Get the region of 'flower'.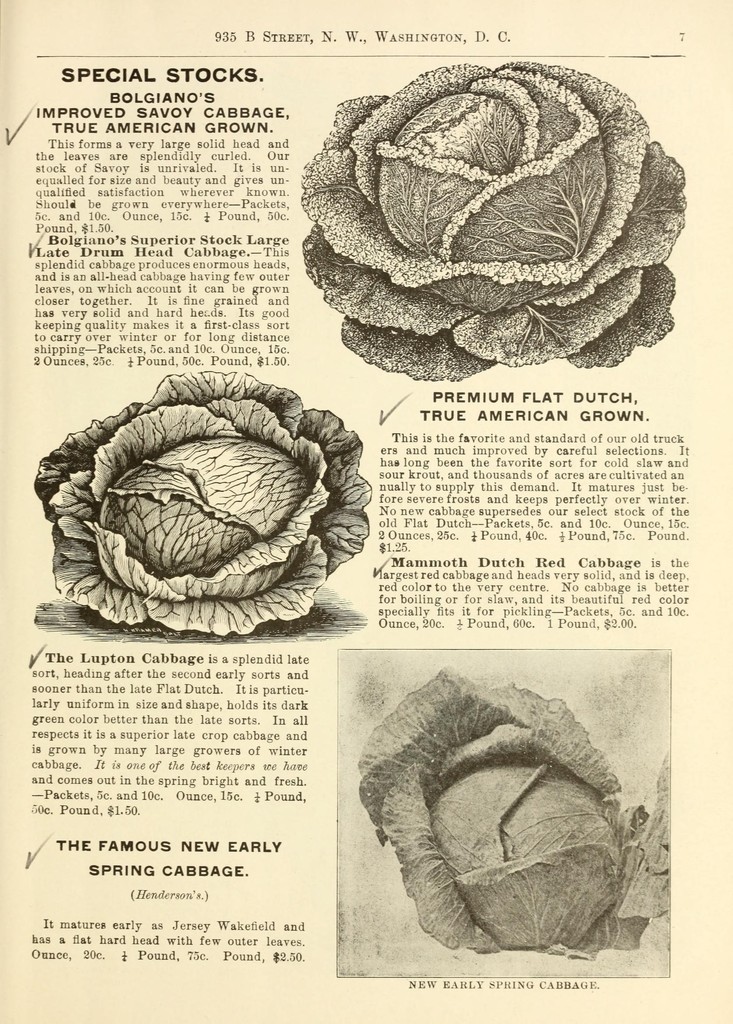
locate(299, 55, 684, 385).
